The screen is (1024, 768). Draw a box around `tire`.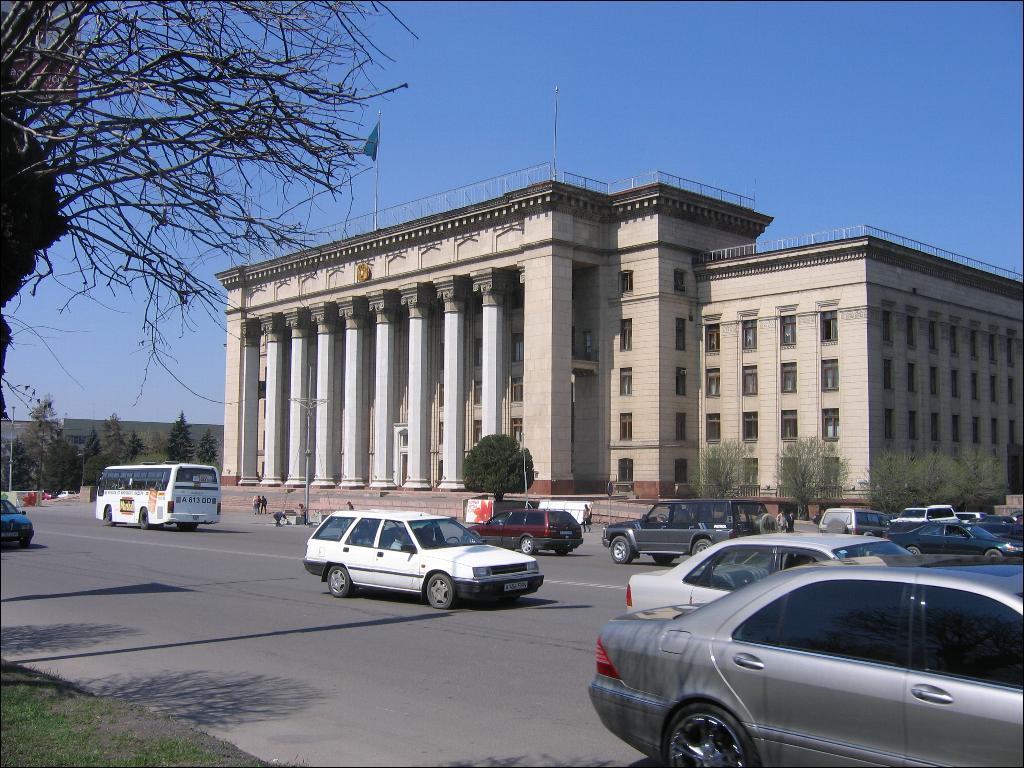
bbox=[687, 536, 712, 552].
